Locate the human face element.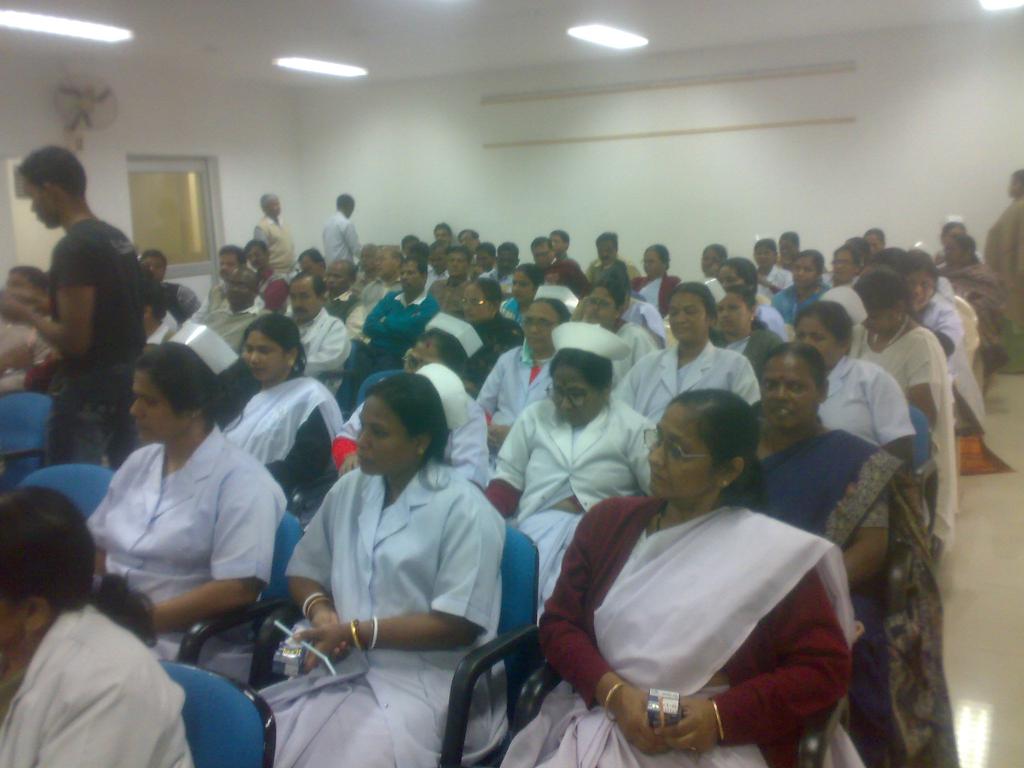
Element bbox: pyautogui.locateOnScreen(825, 249, 854, 281).
